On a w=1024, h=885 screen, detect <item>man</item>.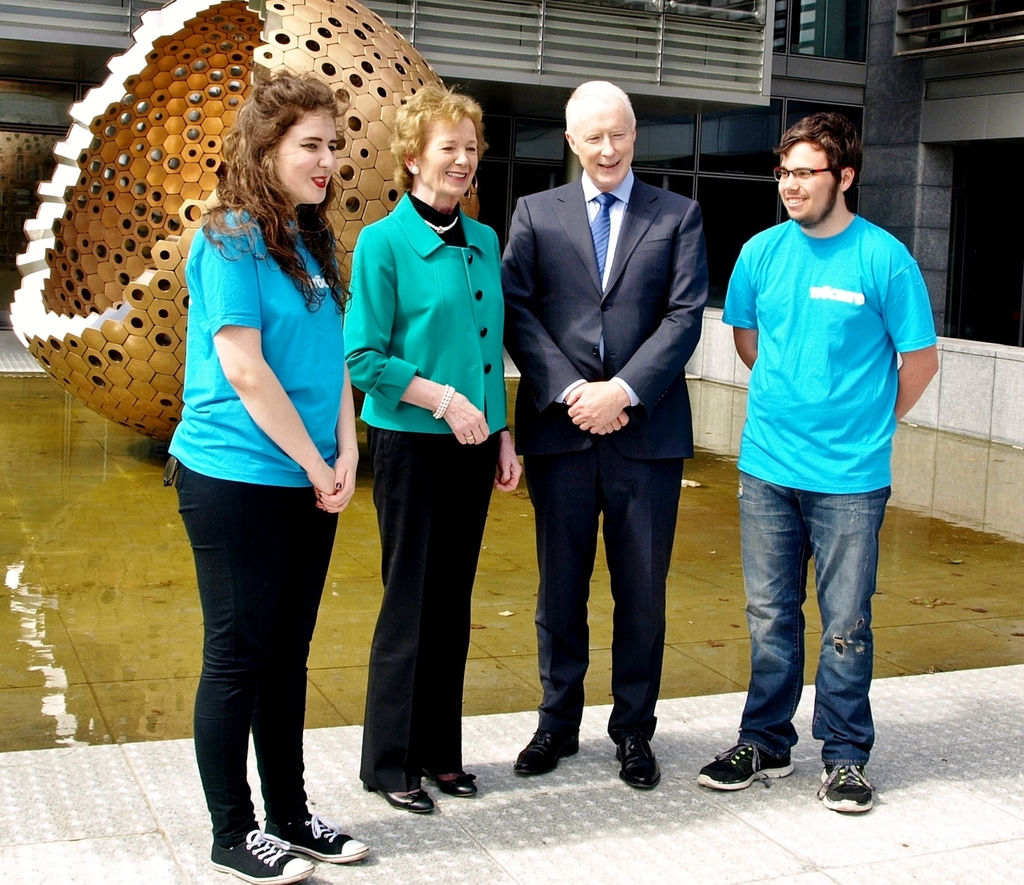
[x1=499, y1=77, x2=707, y2=793].
